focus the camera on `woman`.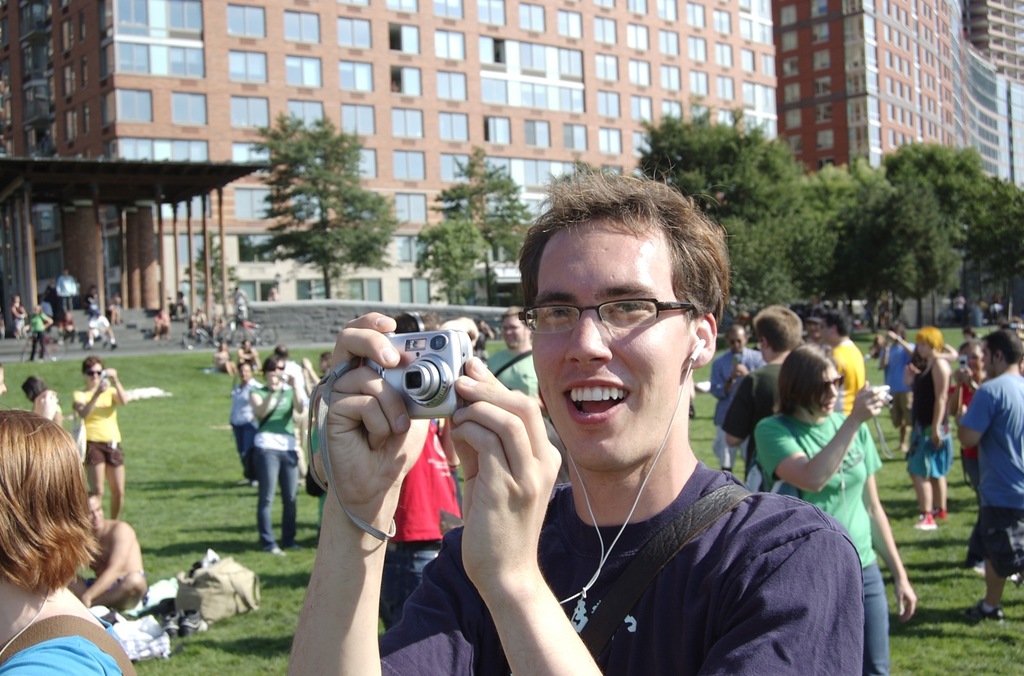
Focus region: <box>902,326,950,531</box>.
